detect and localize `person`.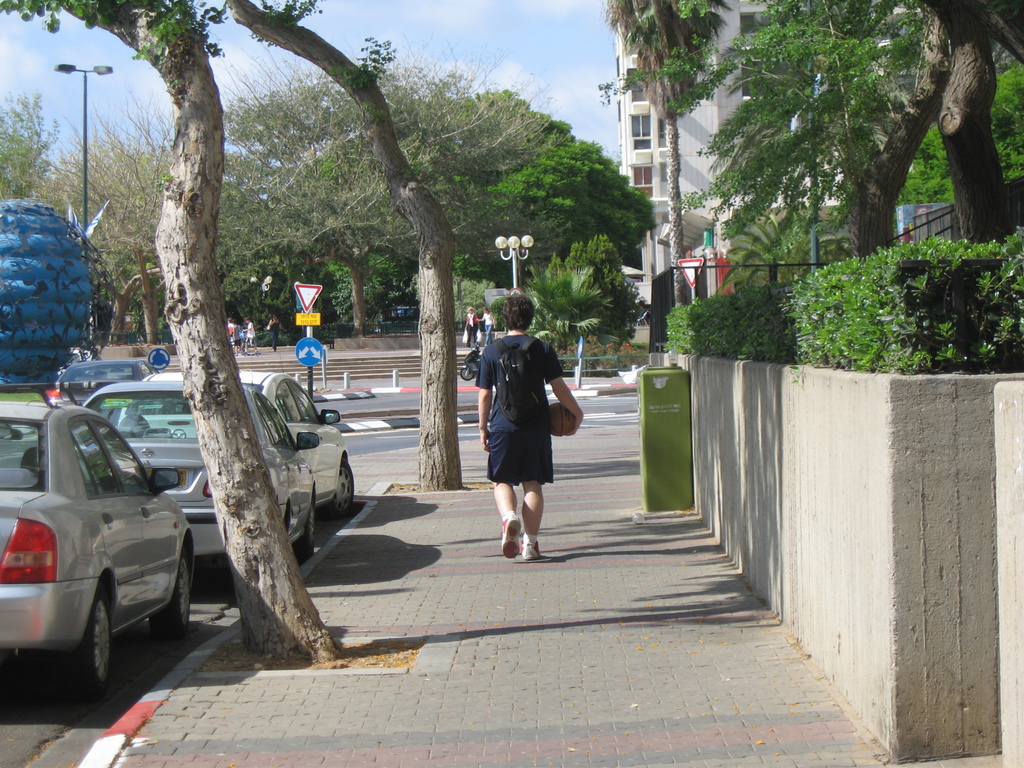
Localized at region(267, 315, 282, 351).
